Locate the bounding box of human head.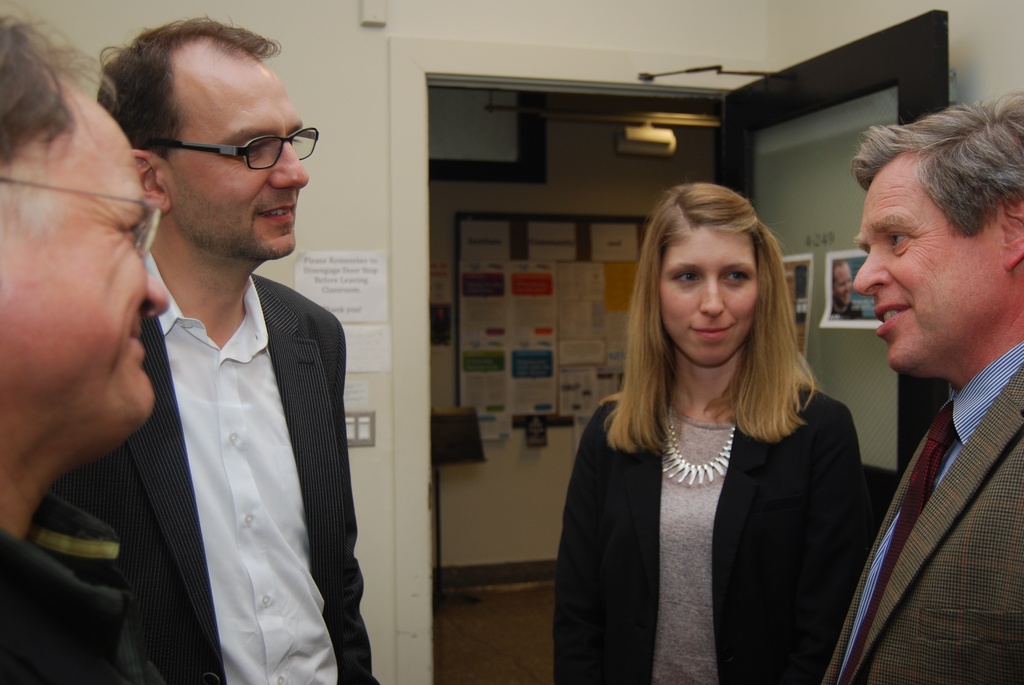
Bounding box: [left=851, top=102, right=1011, bottom=359].
